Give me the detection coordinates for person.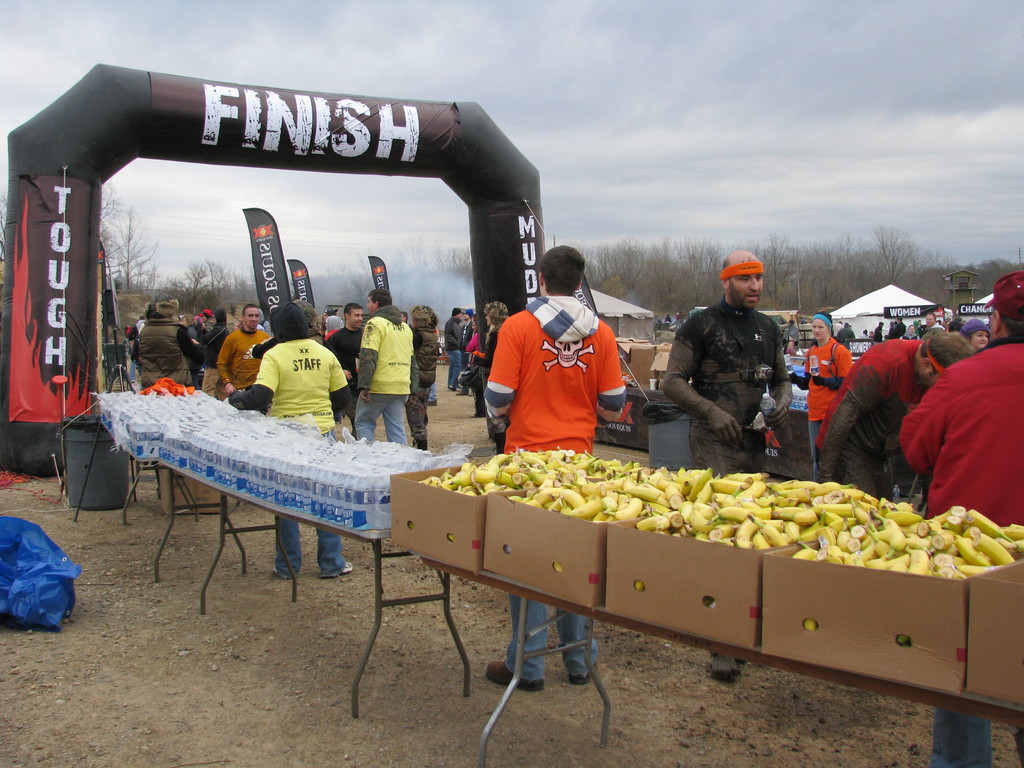
875:319:884:344.
